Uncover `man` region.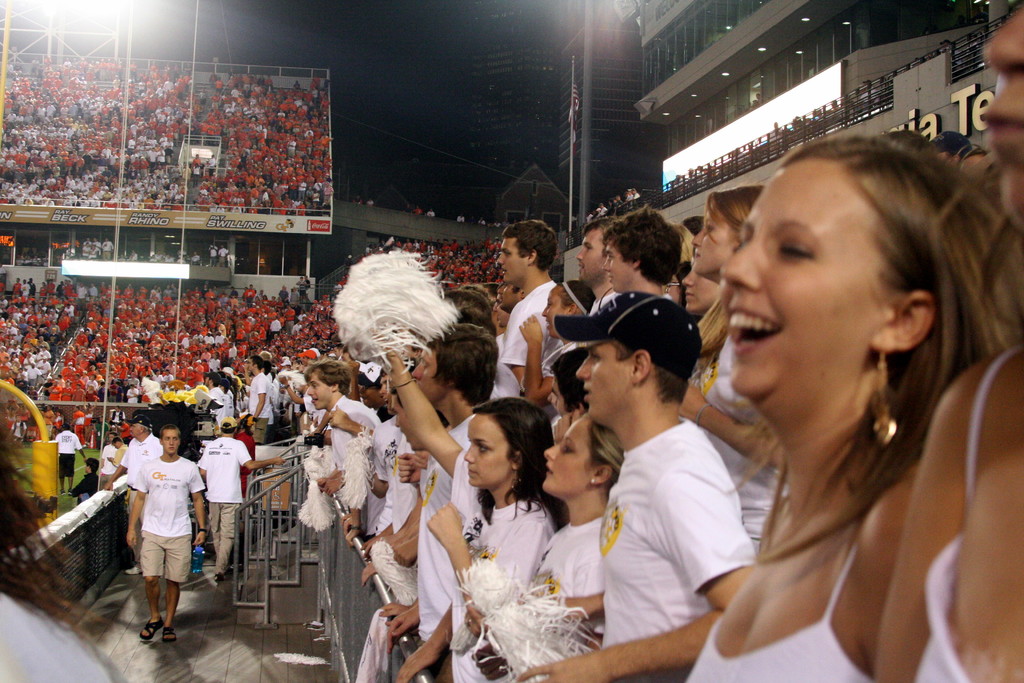
Uncovered: pyautogui.locateOnScreen(42, 406, 53, 440).
